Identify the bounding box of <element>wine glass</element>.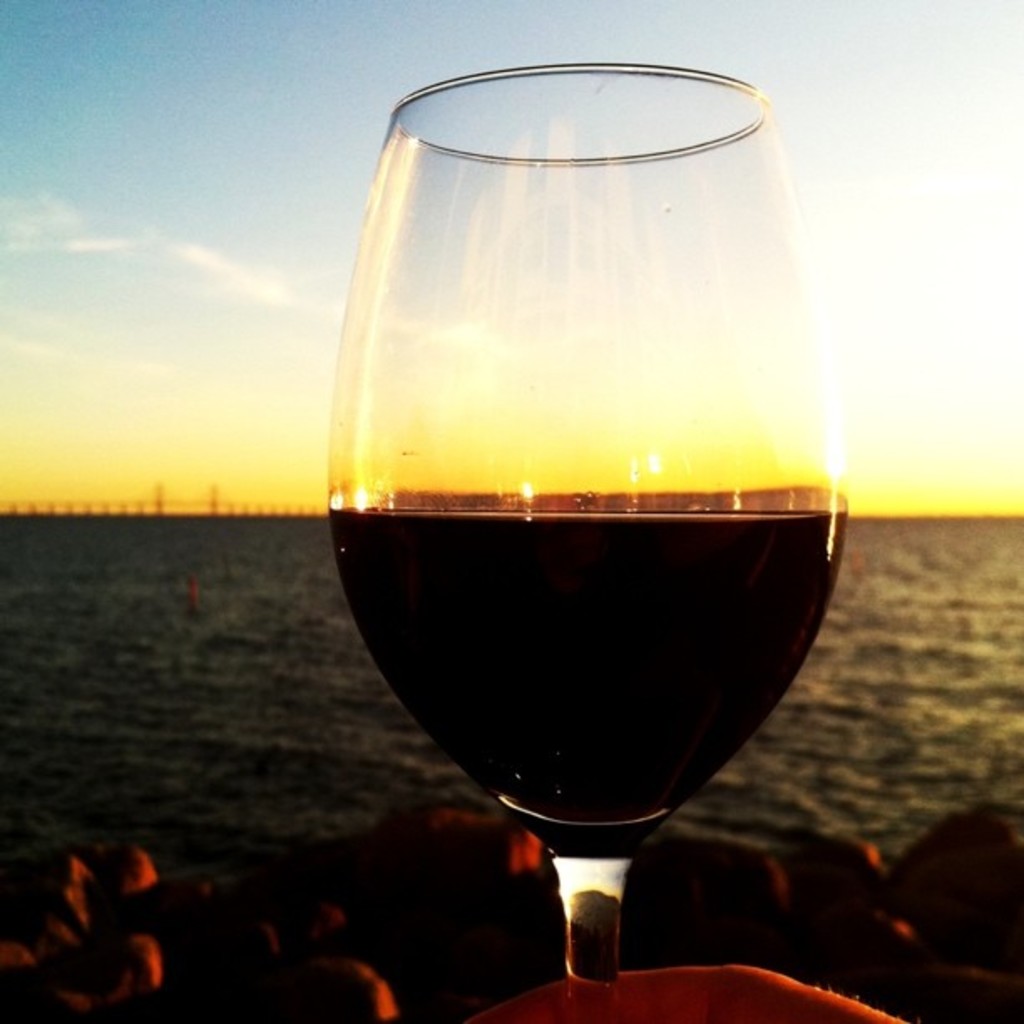
[328,65,843,1022].
